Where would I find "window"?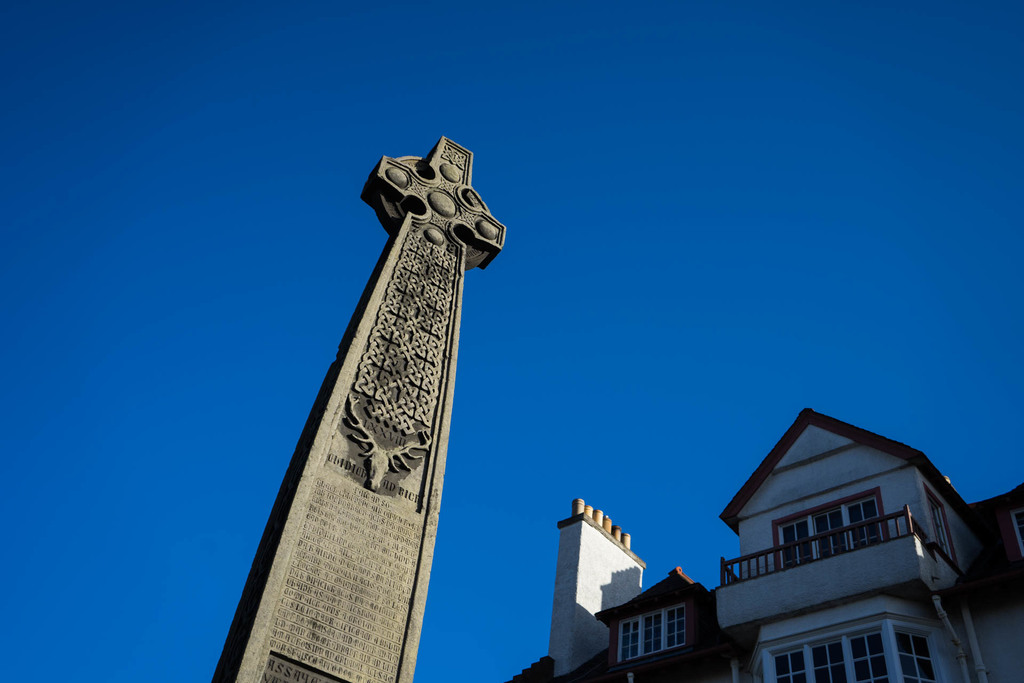
At region(895, 632, 933, 682).
